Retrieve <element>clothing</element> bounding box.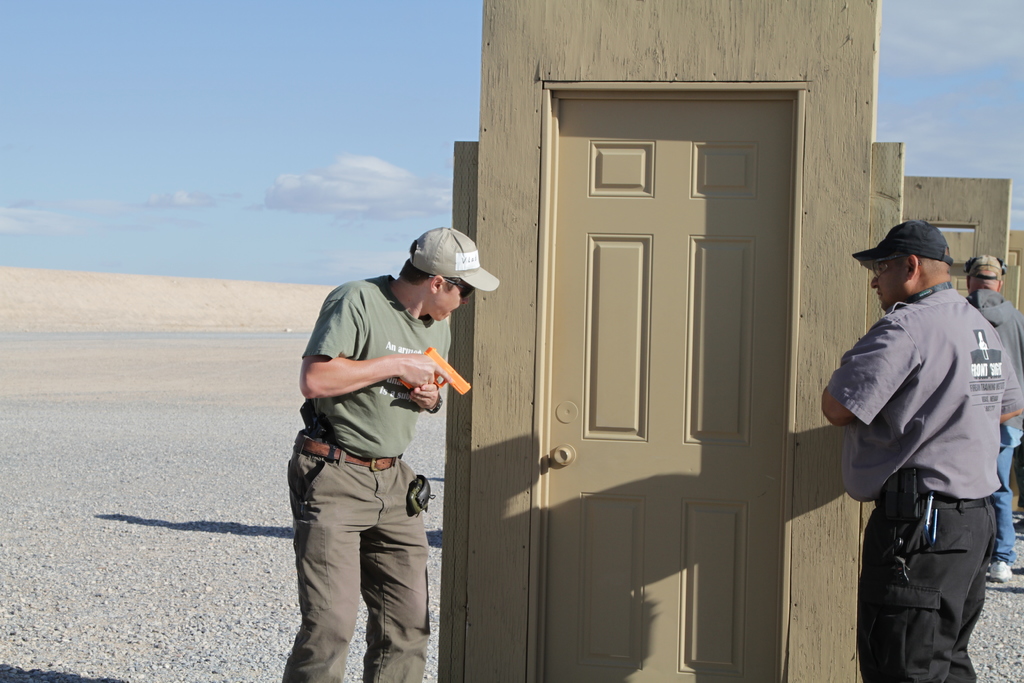
Bounding box: 283, 270, 435, 682.
